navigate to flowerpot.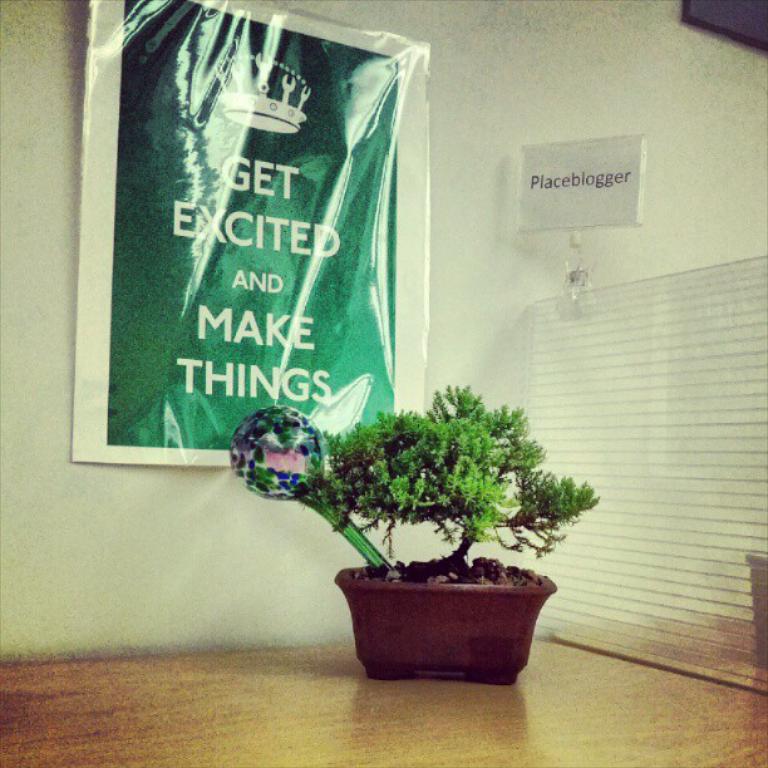
Navigation target: <bbox>338, 551, 555, 685</bbox>.
